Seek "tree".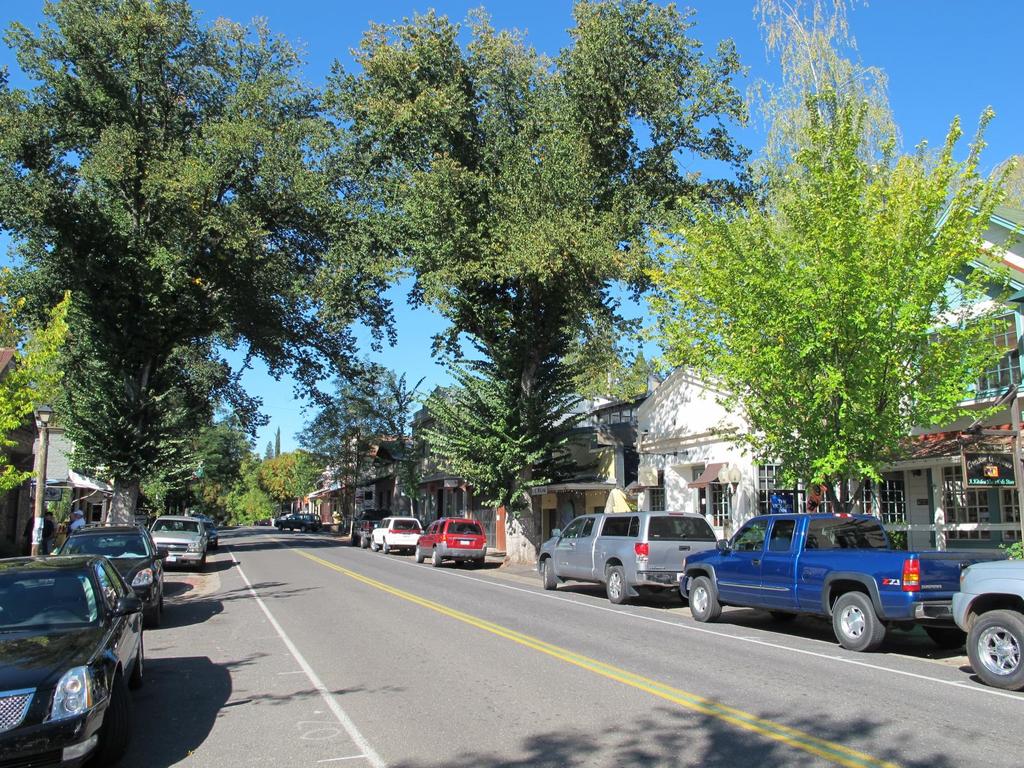
[168,407,277,537].
